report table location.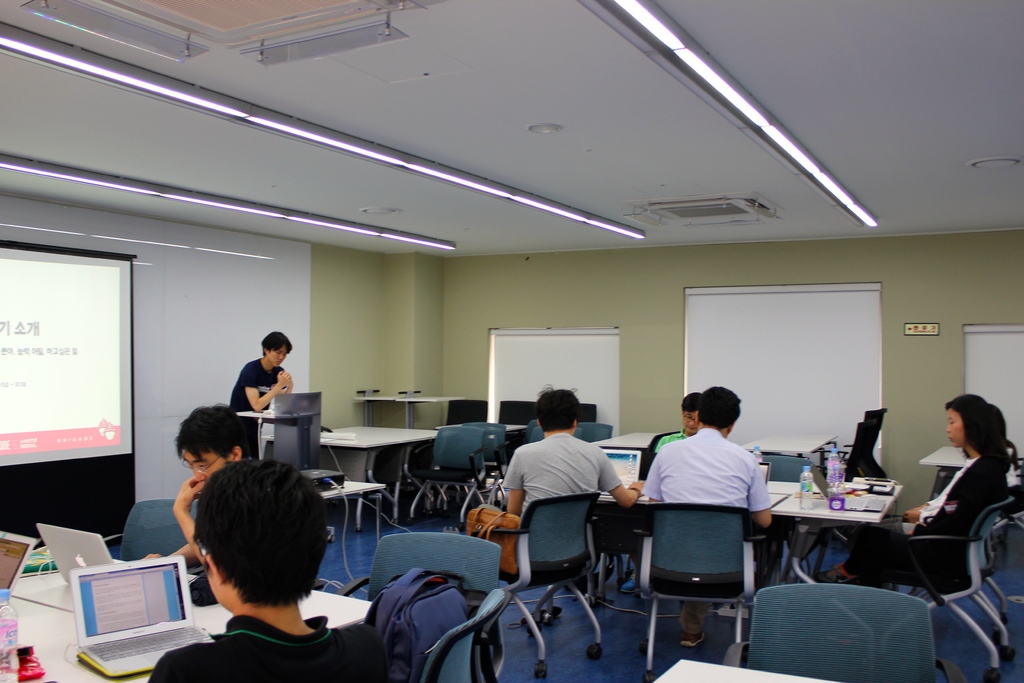
Report: left=744, top=434, right=838, bottom=461.
